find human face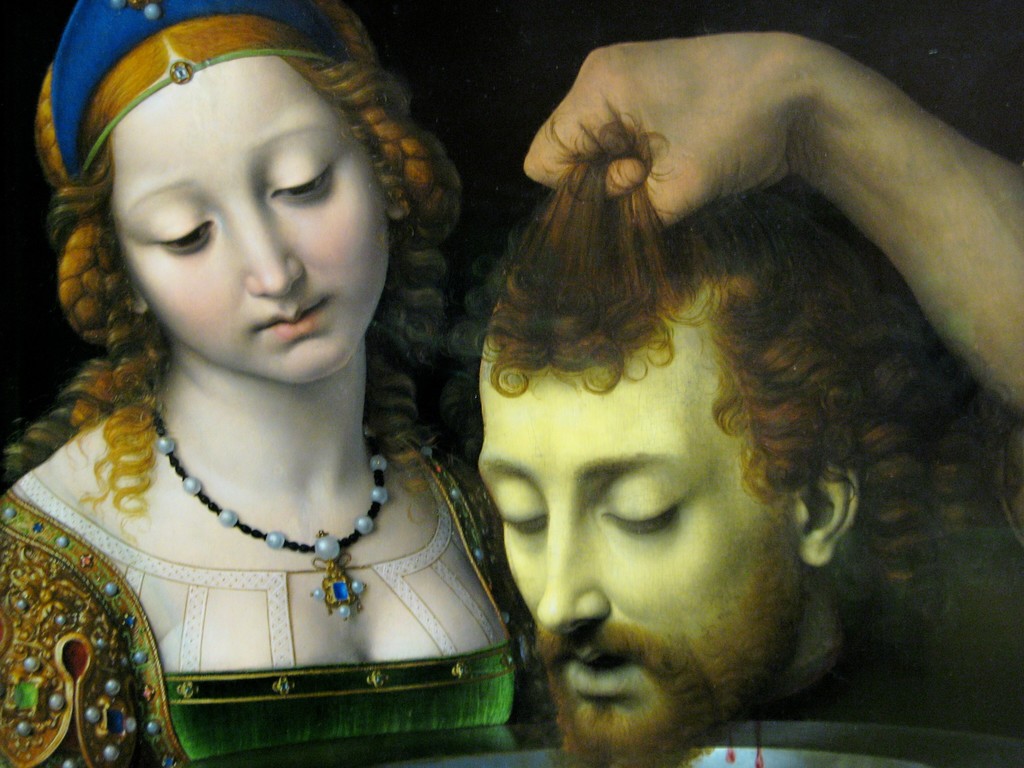
detection(109, 49, 388, 388)
